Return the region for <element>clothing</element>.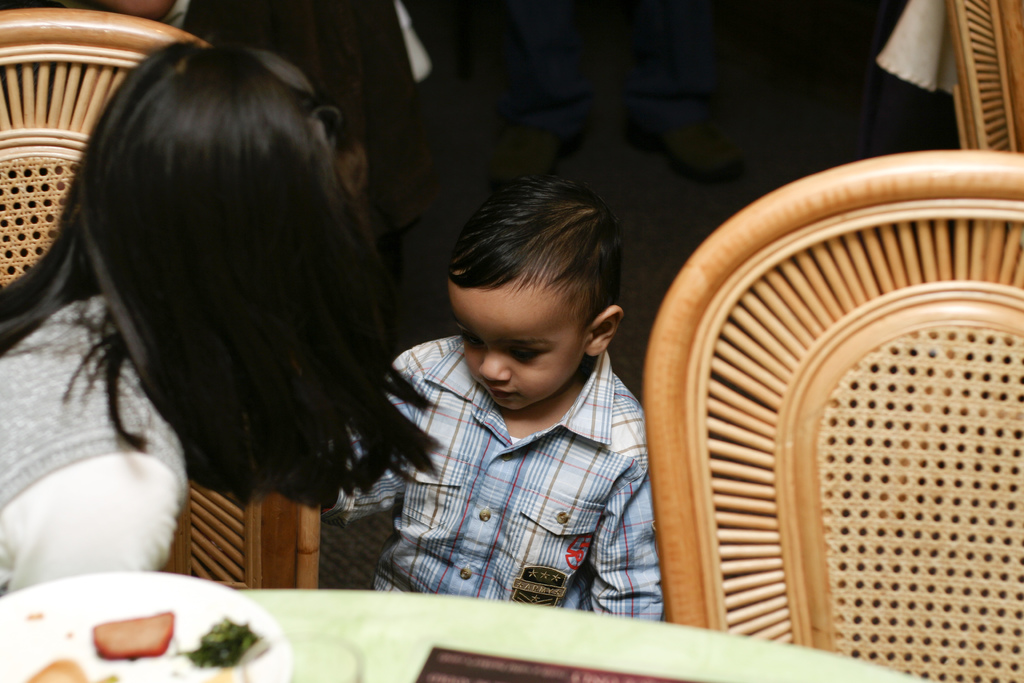
l=316, t=331, r=666, b=626.
